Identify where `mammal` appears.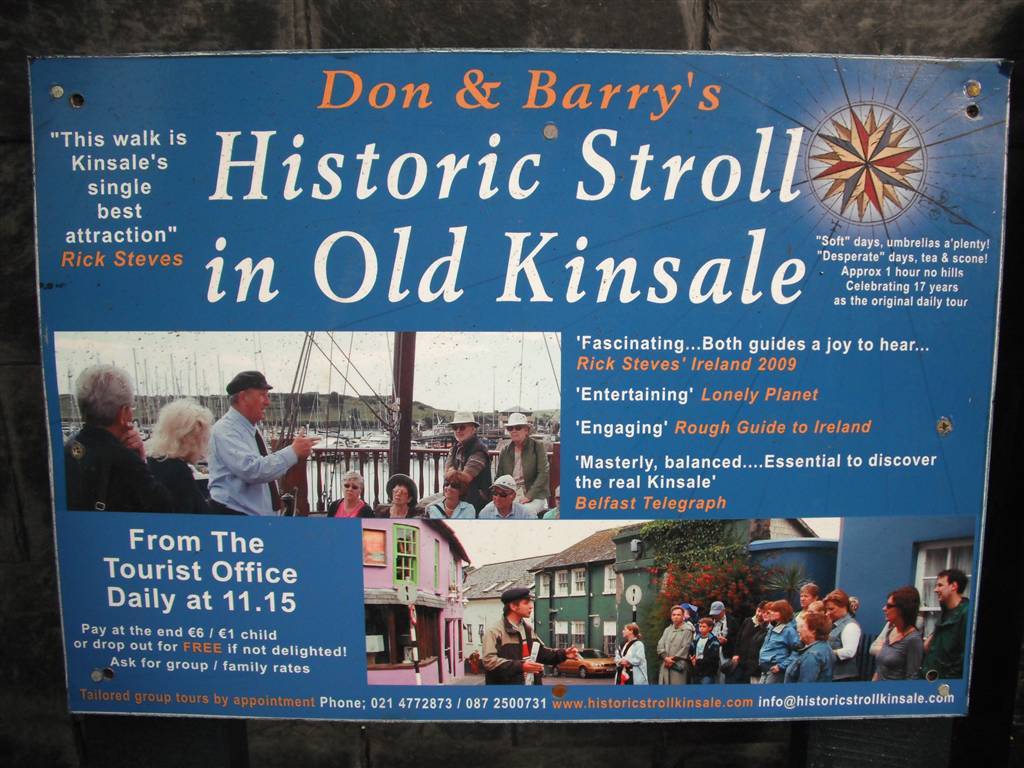
Appears at <region>871, 583, 925, 685</region>.
